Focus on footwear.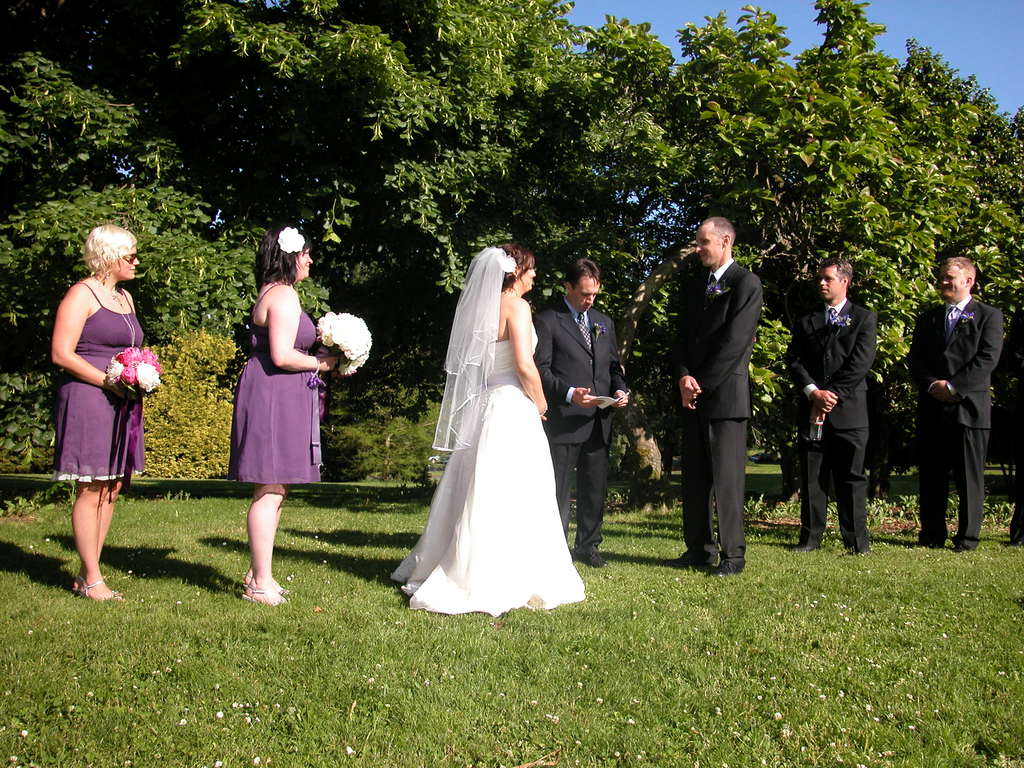
Focused at (left=241, top=581, right=289, bottom=605).
